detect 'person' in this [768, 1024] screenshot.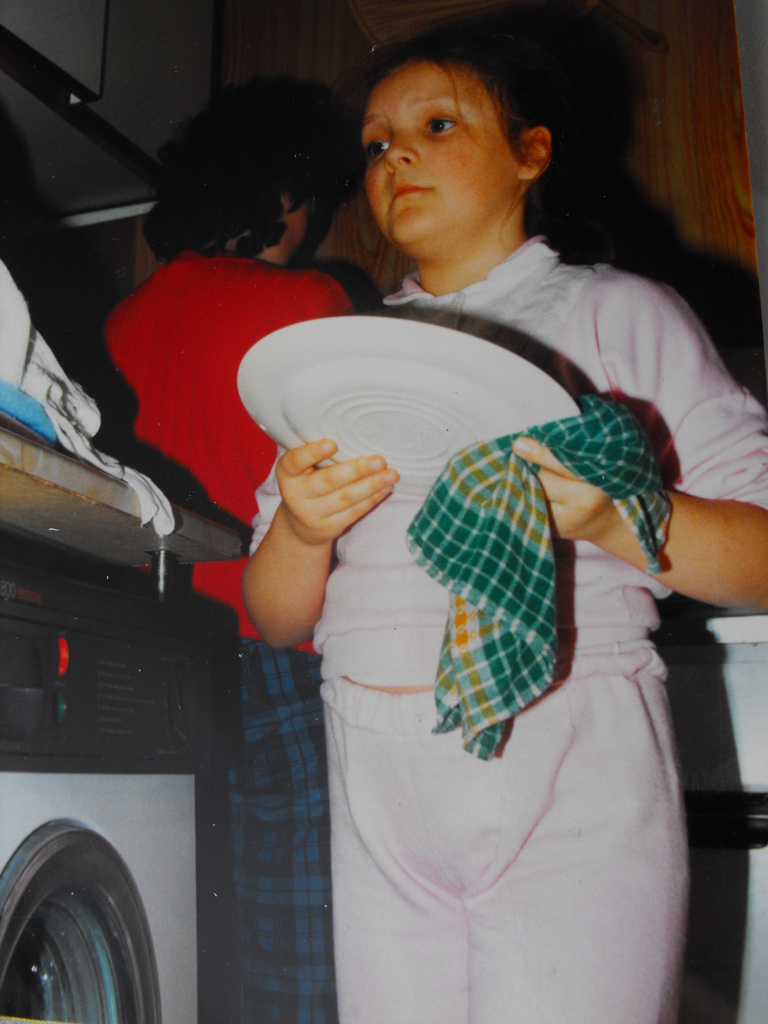
Detection: l=241, t=43, r=767, b=1023.
